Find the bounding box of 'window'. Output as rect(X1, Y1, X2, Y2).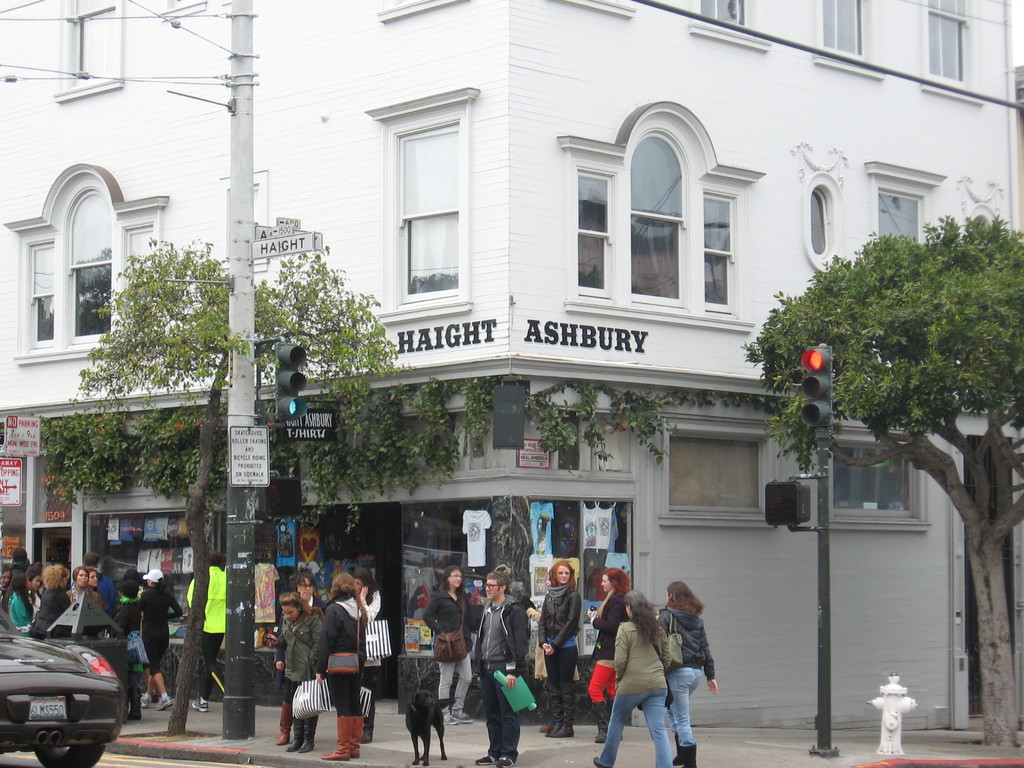
rect(816, 0, 869, 59).
